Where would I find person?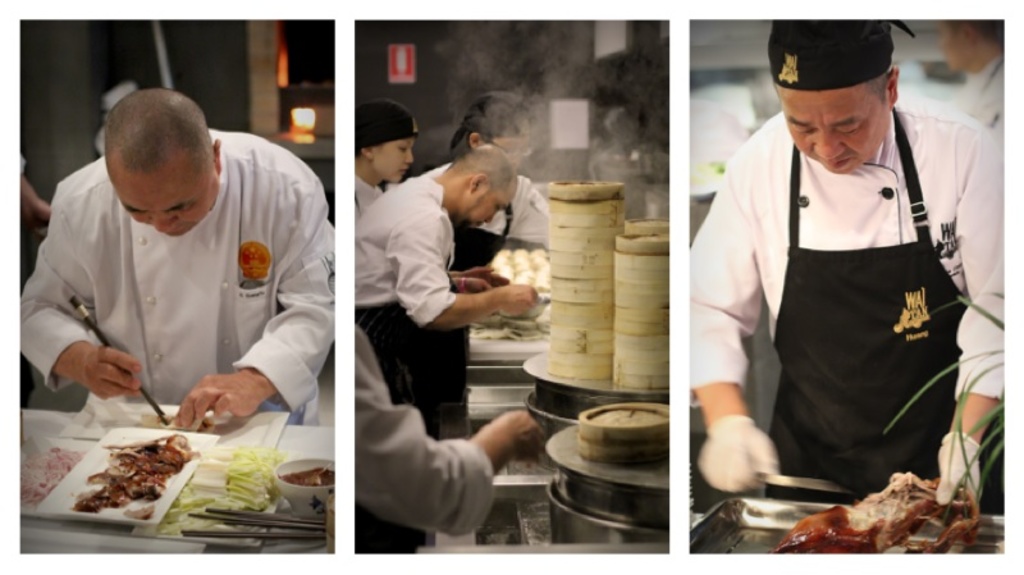
At <box>681,10,993,546</box>.
